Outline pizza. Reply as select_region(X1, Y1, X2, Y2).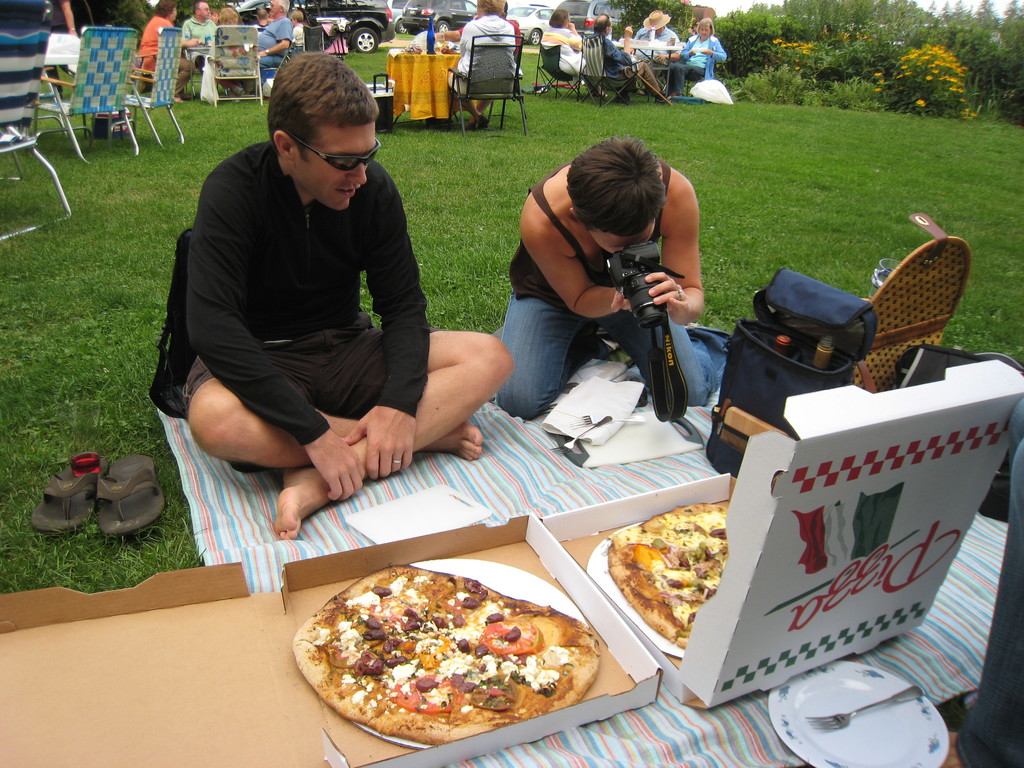
select_region(307, 575, 602, 751).
